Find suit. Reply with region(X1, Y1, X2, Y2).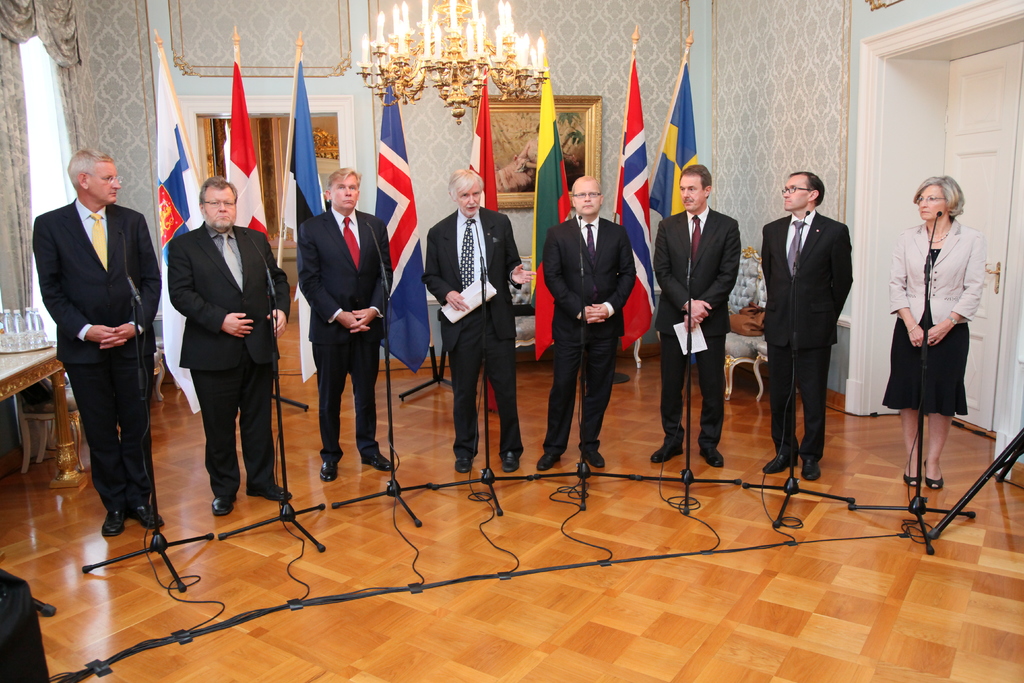
region(540, 211, 636, 456).
